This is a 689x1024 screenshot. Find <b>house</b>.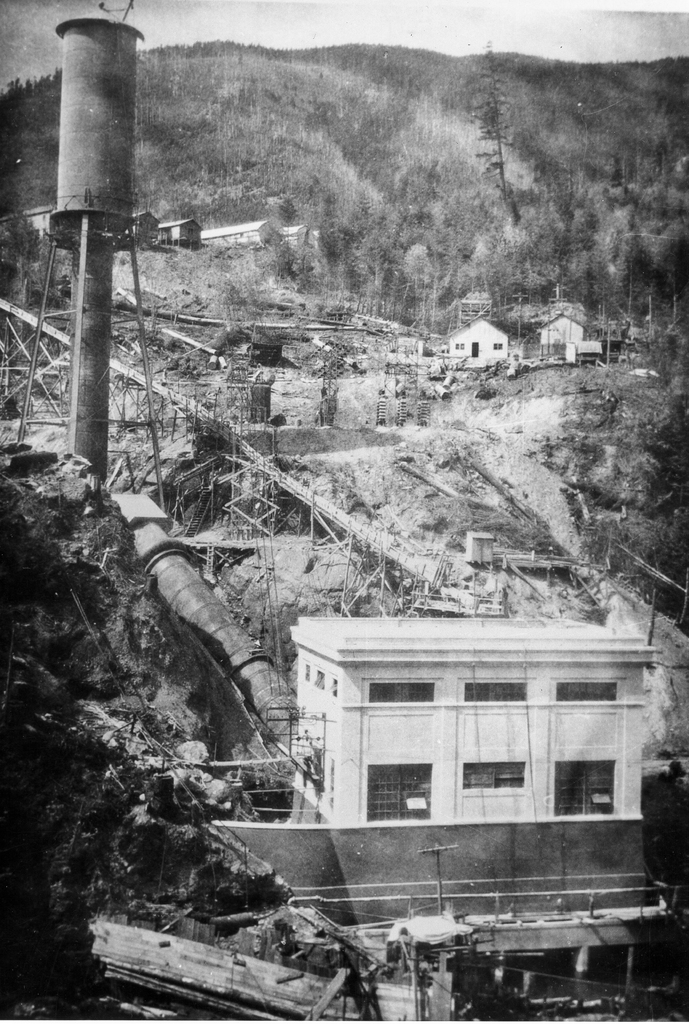
Bounding box: (left=445, top=316, right=538, bottom=368).
